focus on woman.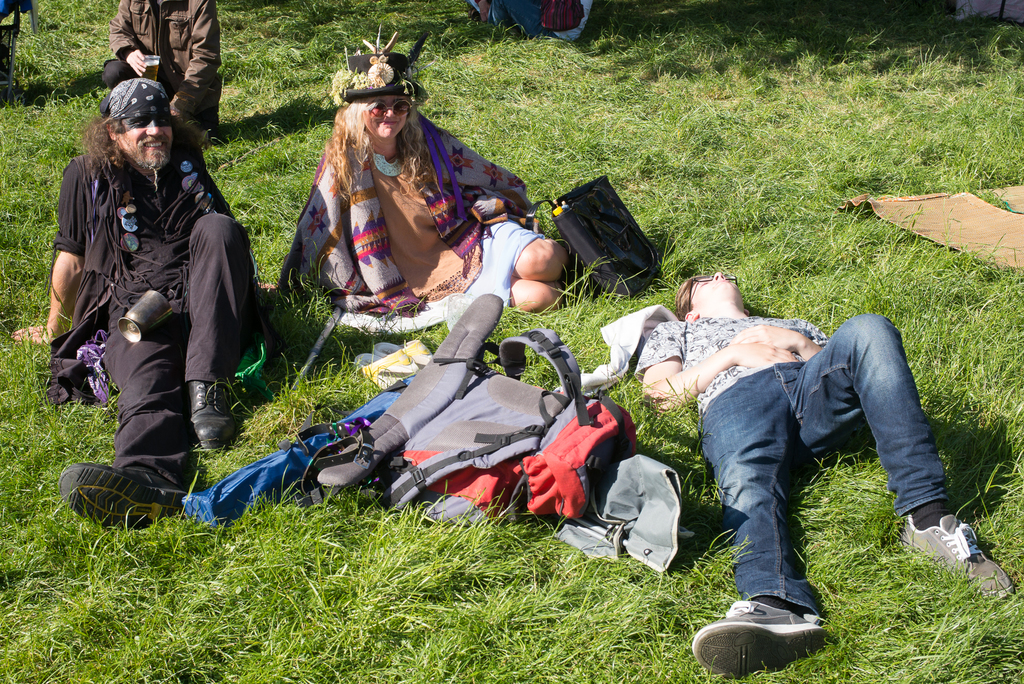
Focused at {"x1": 280, "y1": 60, "x2": 580, "y2": 339}.
